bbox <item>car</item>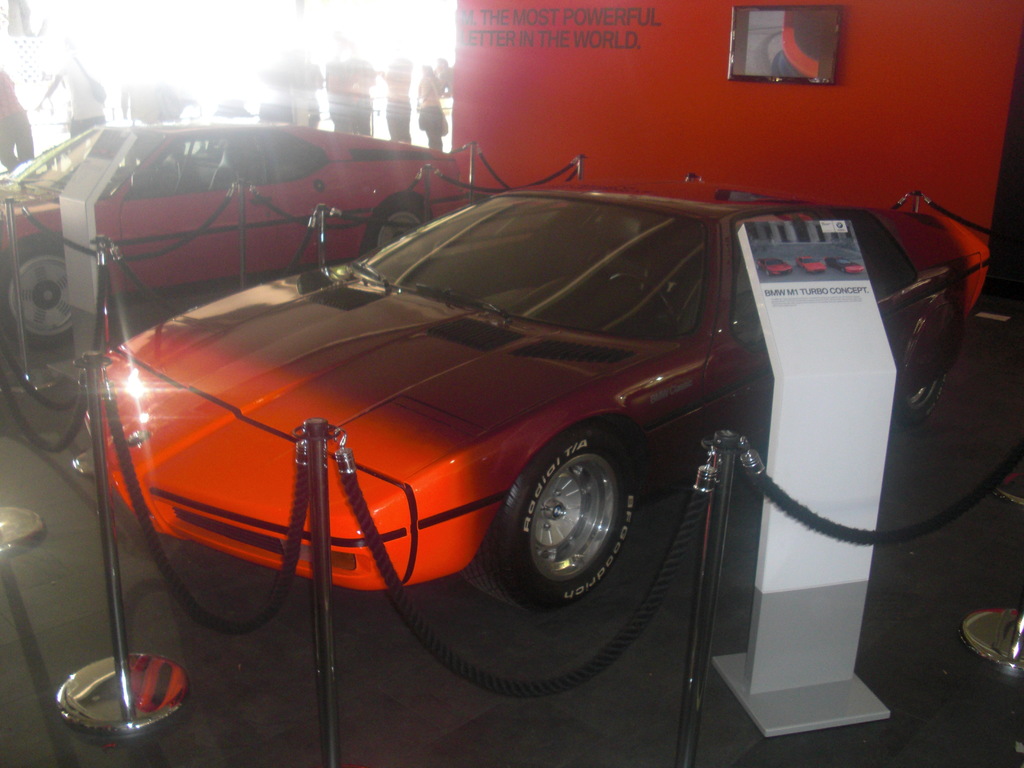
x1=78, y1=183, x2=984, y2=648
